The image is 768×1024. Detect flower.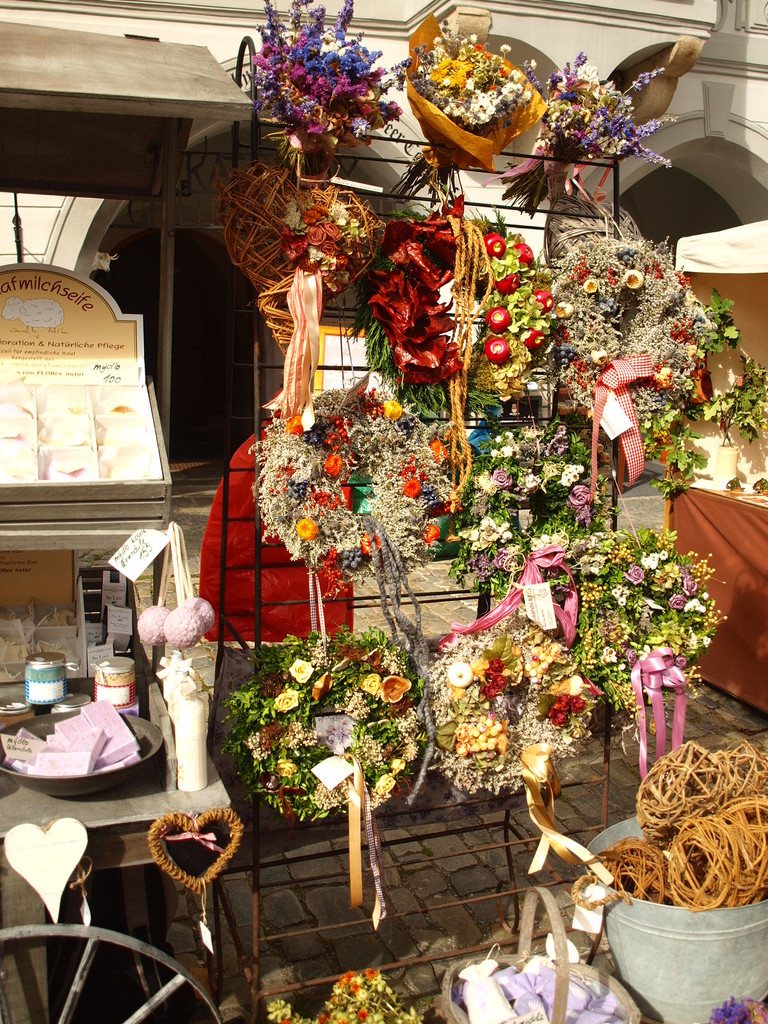
Detection: x1=682 y1=572 x2=699 y2=600.
